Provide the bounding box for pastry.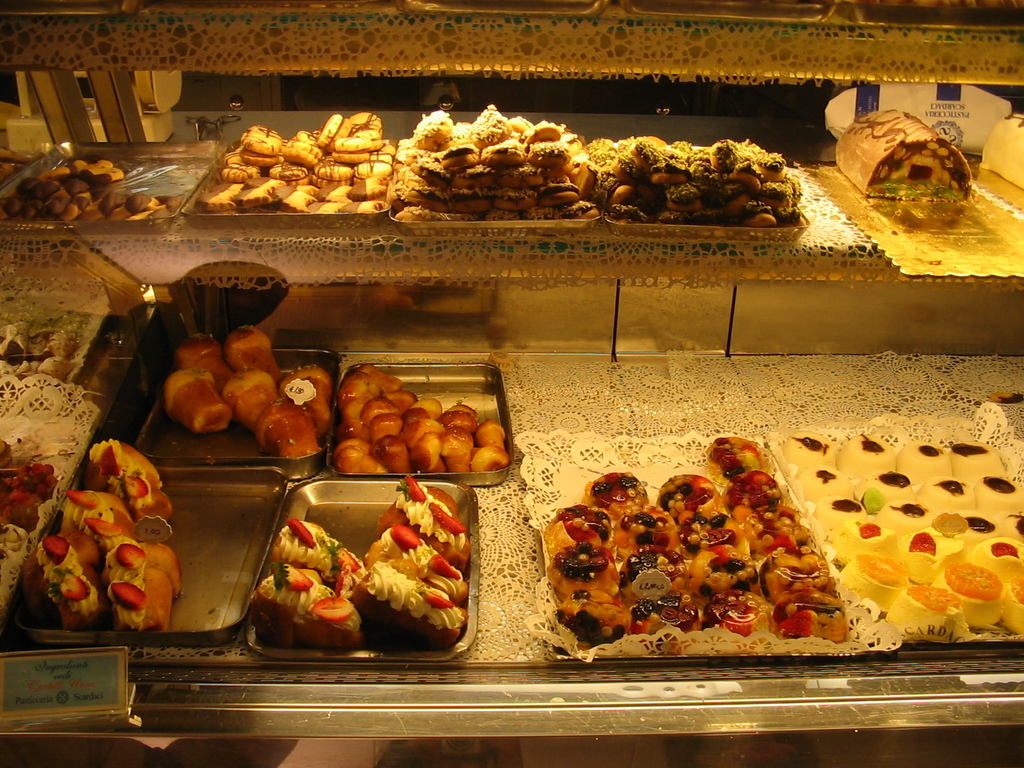
crop(935, 564, 1004, 634).
